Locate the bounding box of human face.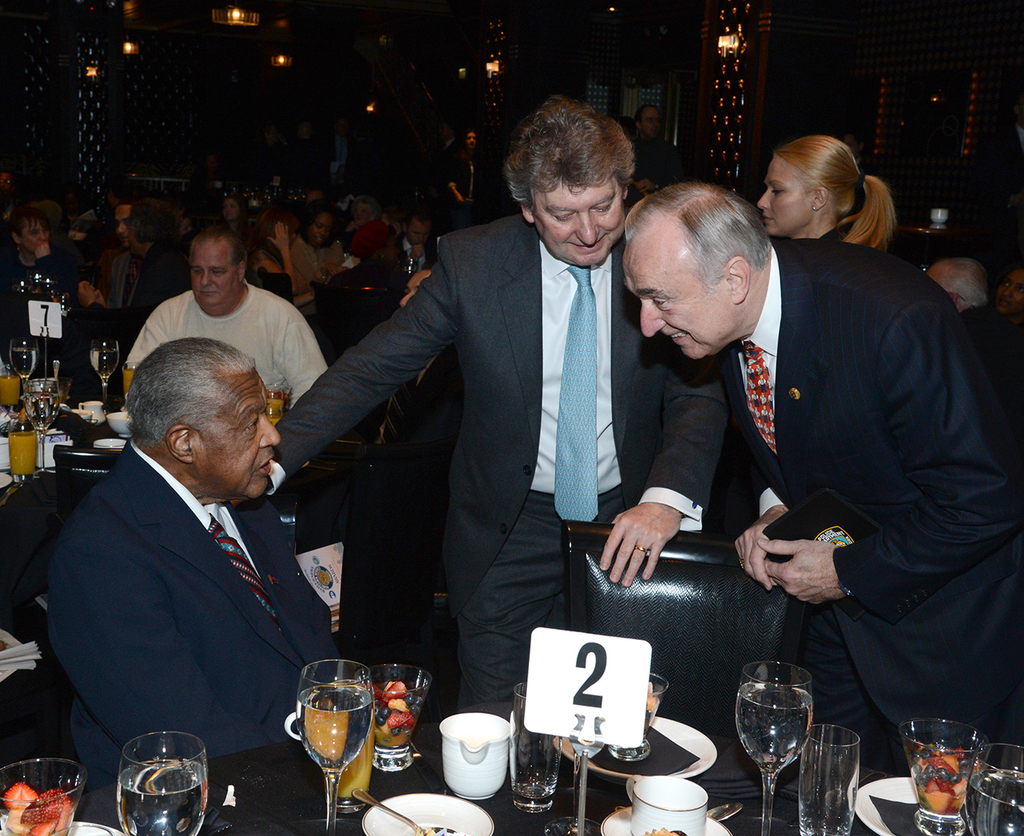
Bounding box: (left=354, top=199, right=374, bottom=221).
